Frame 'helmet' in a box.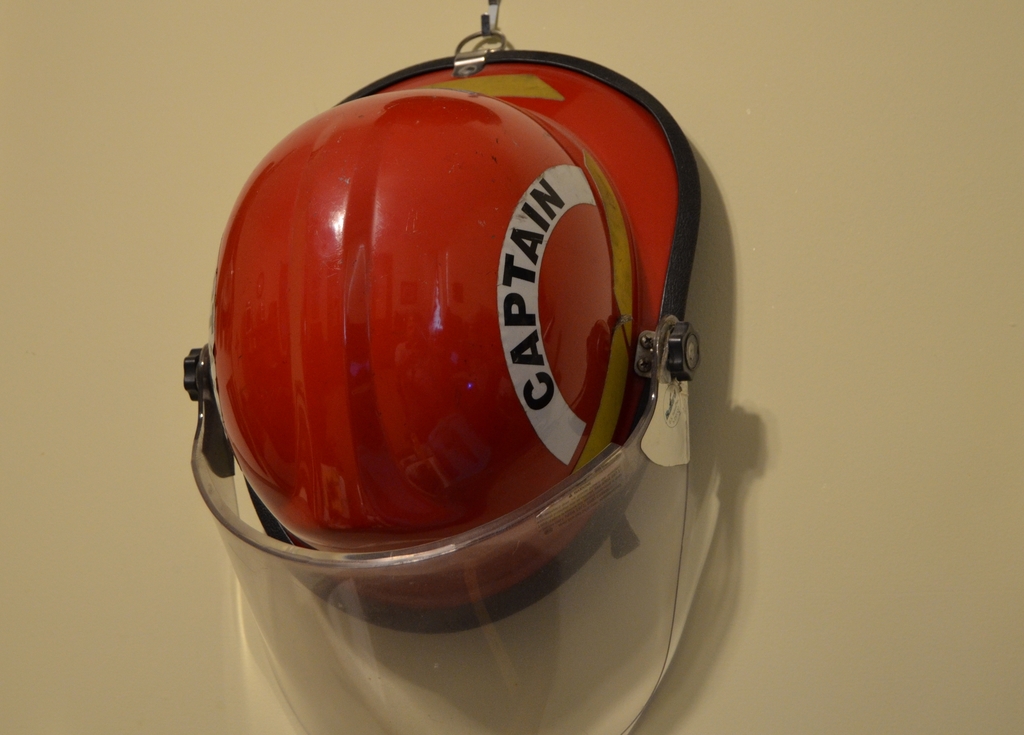
{"left": 190, "top": 17, "right": 673, "bottom": 629}.
